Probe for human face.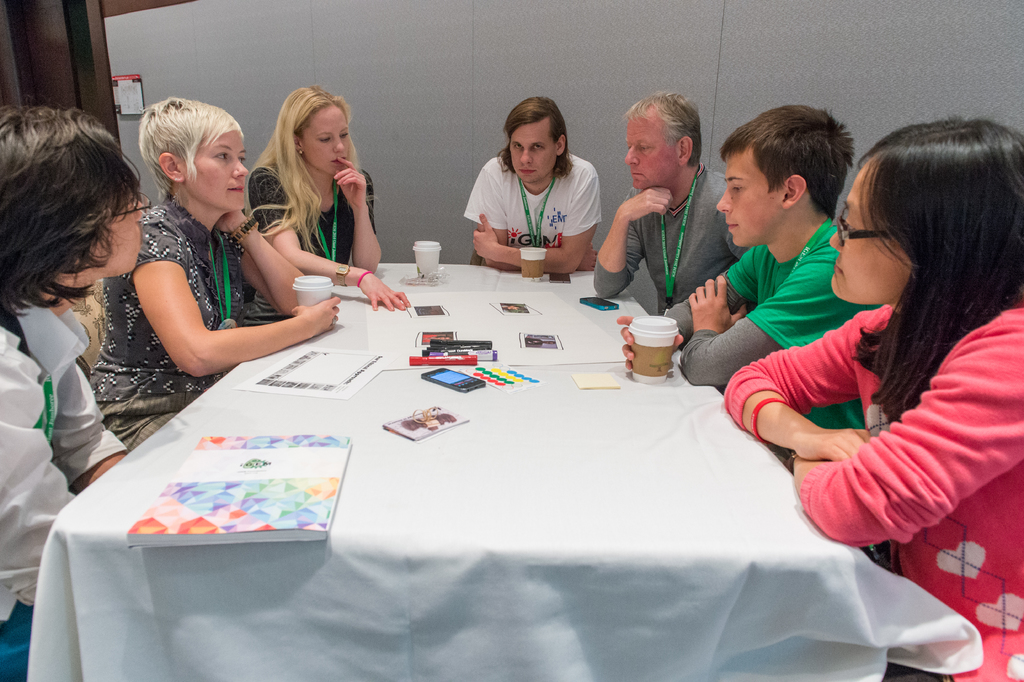
Probe result: 832,170,919,304.
